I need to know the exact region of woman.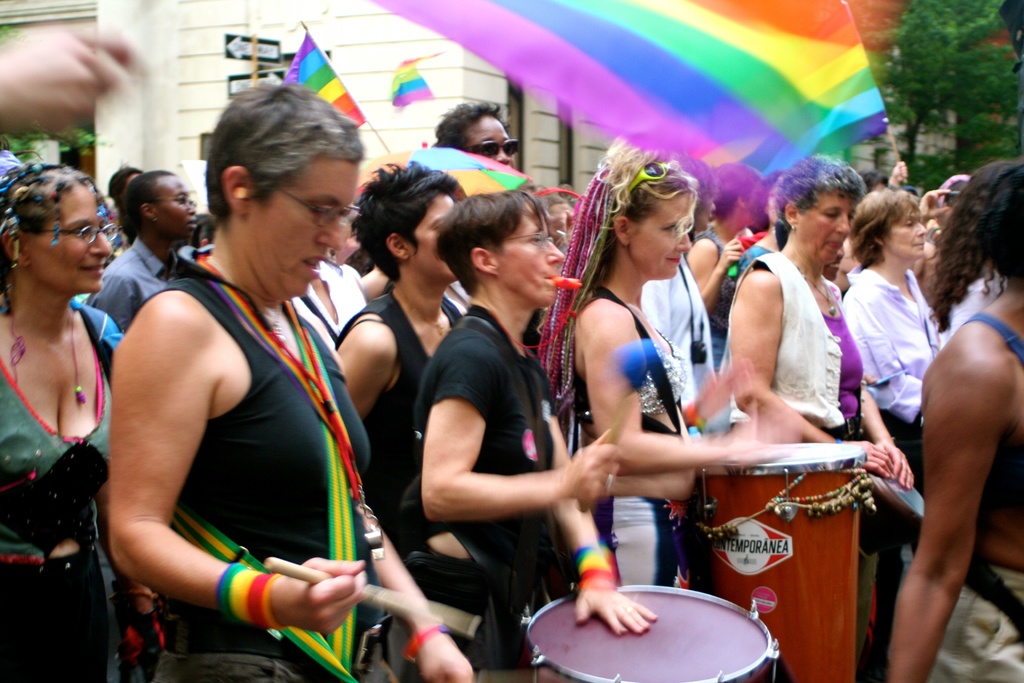
Region: <box>98,80,484,681</box>.
